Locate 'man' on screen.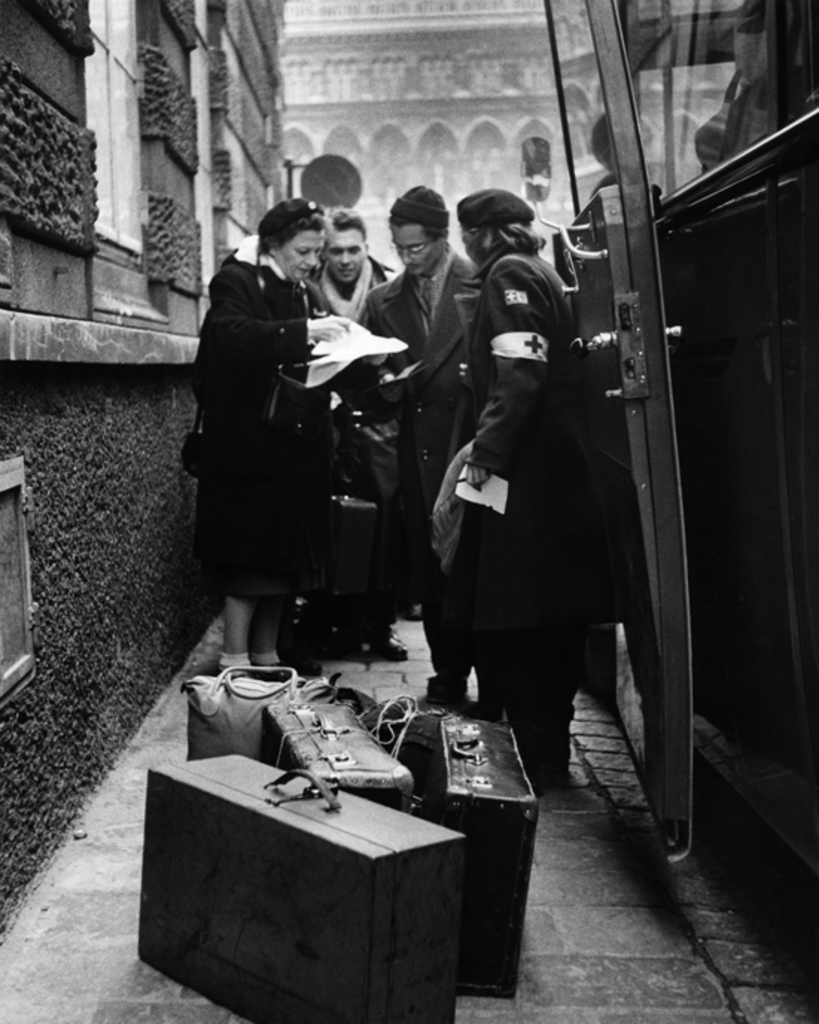
On screen at region(286, 208, 408, 655).
